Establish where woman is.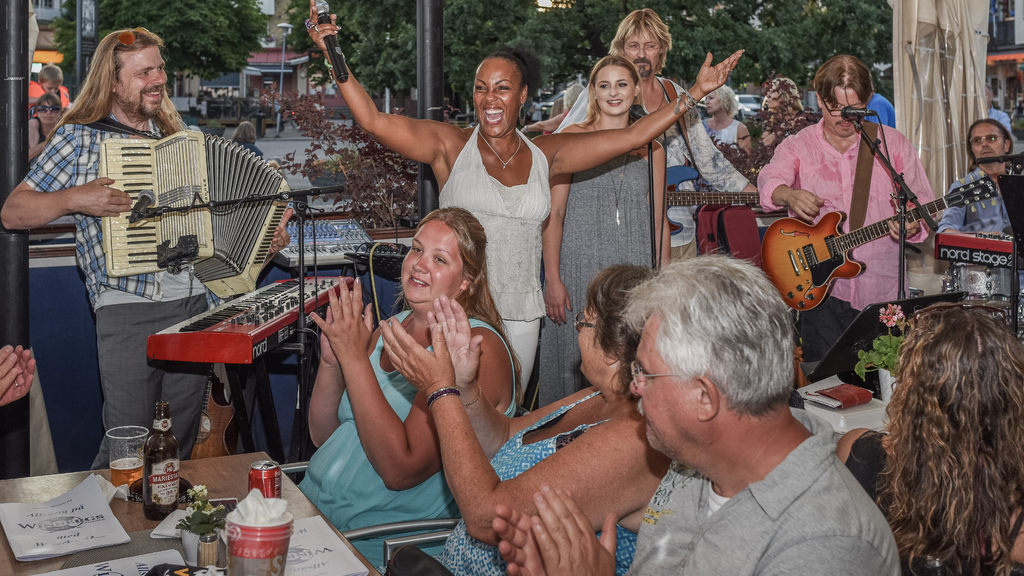
Established at bbox=[276, 209, 529, 573].
